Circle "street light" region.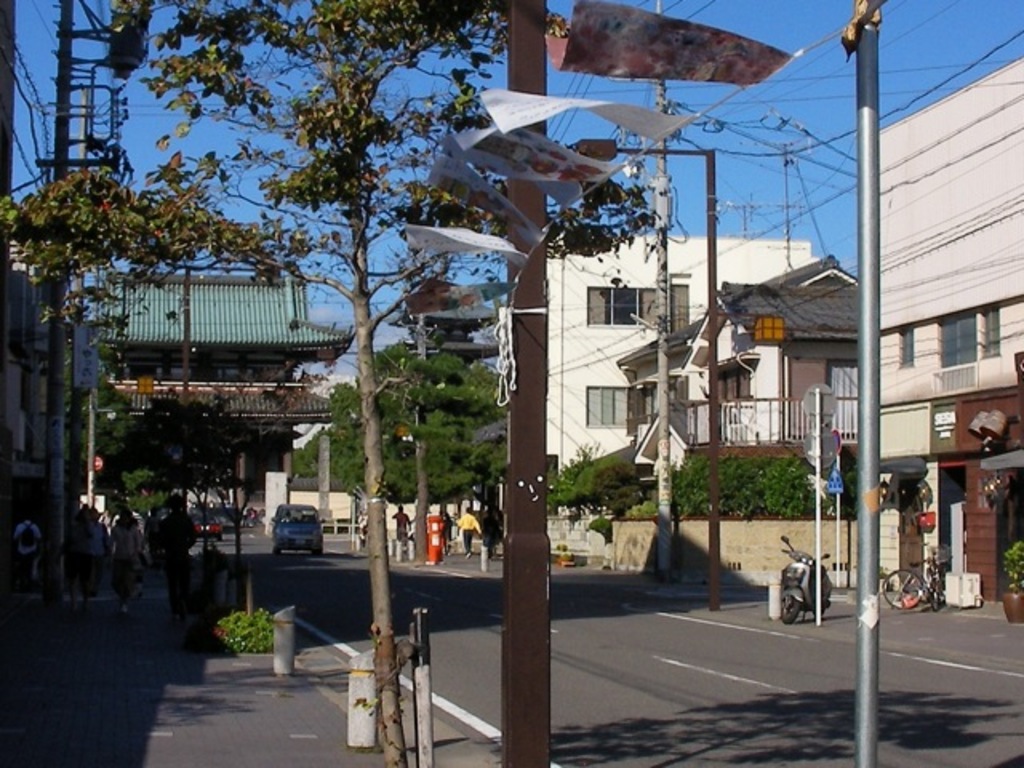
Region: [78, 397, 125, 510].
